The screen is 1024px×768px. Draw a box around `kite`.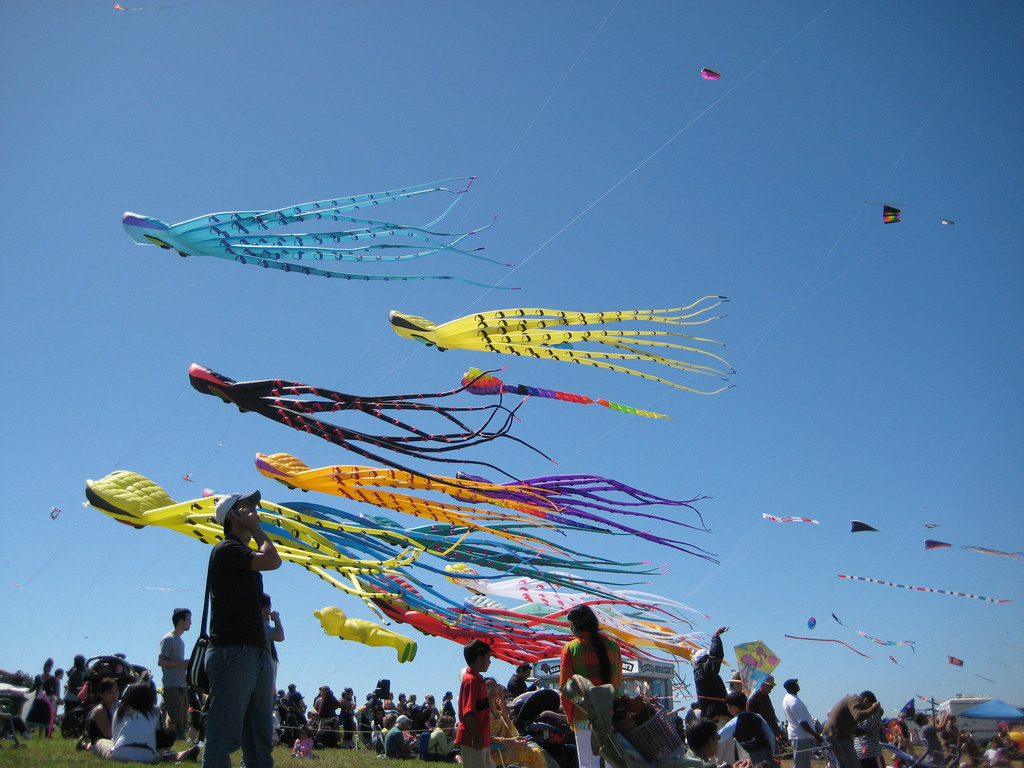
696 64 724 83.
